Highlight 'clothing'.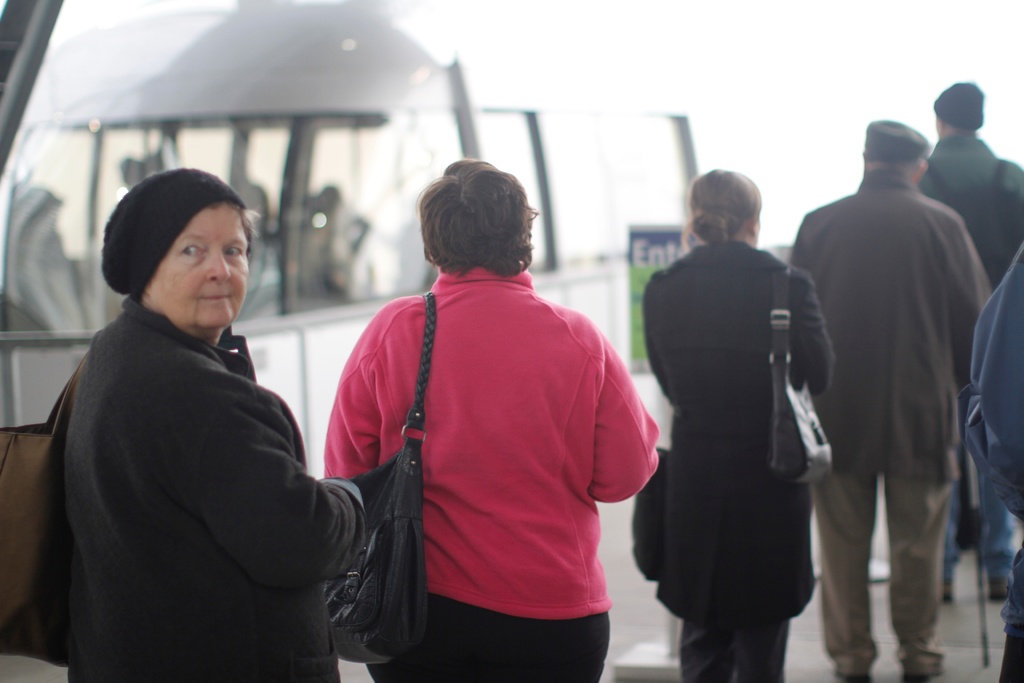
Highlighted region: [left=644, top=242, right=836, bottom=668].
